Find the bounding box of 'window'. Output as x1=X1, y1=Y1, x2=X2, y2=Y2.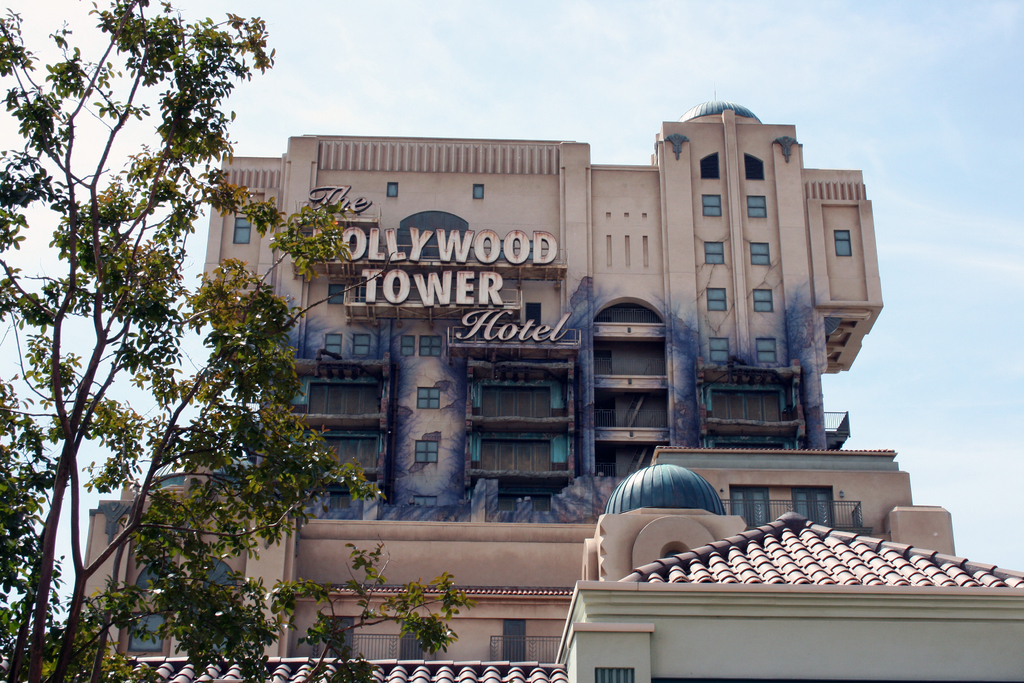
x1=708, y1=286, x2=729, y2=309.
